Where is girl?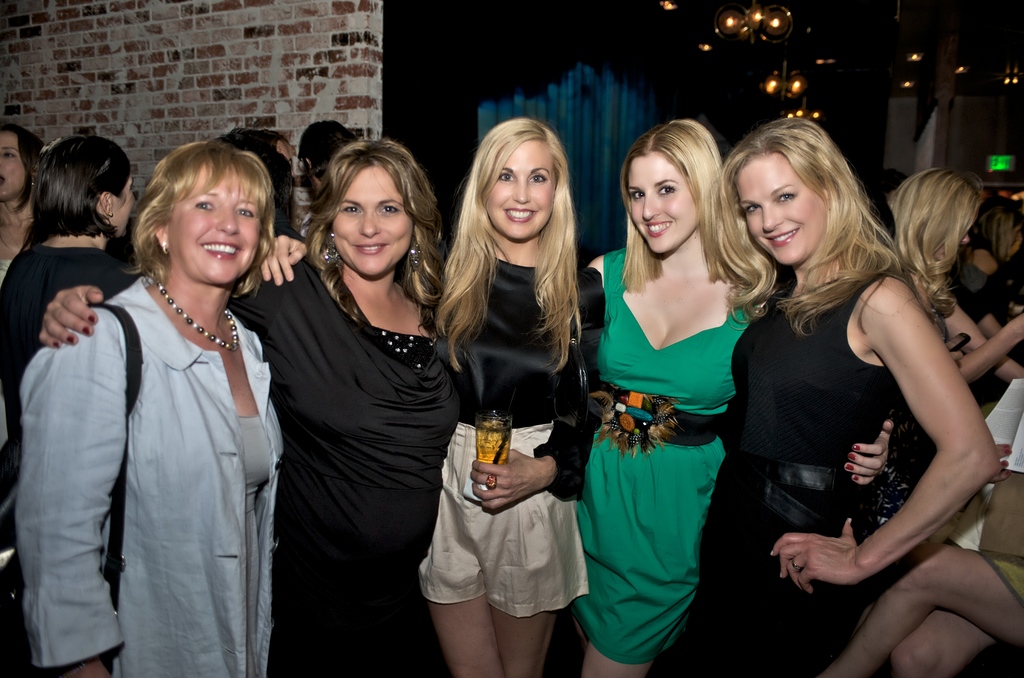
region(428, 115, 608, 677).
